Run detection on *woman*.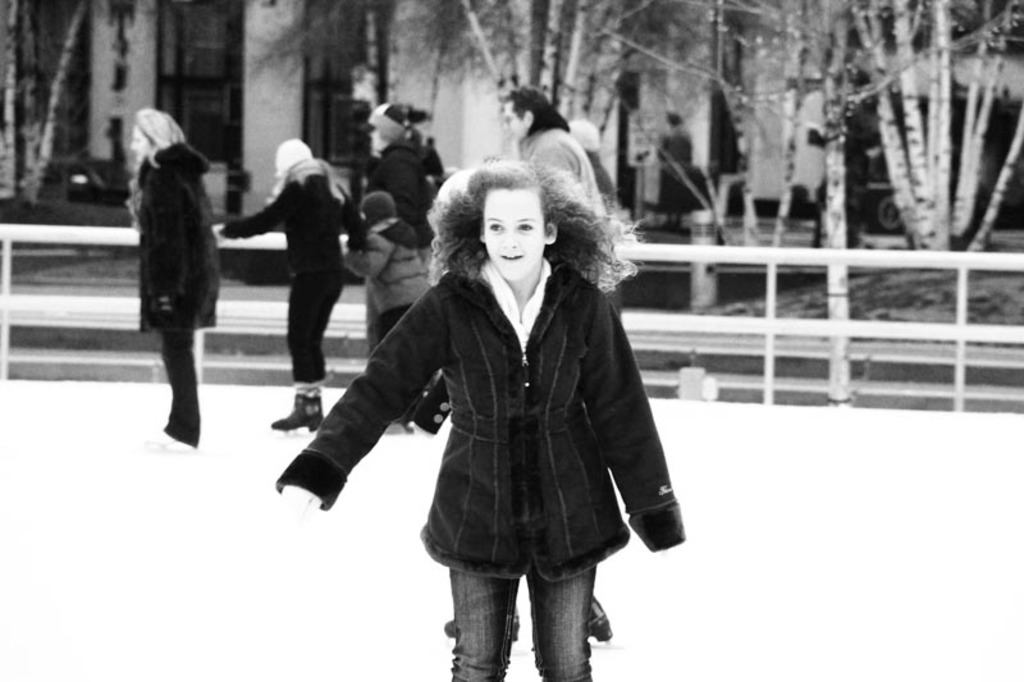
Result: bbox=[122, 100, 223, 458].
